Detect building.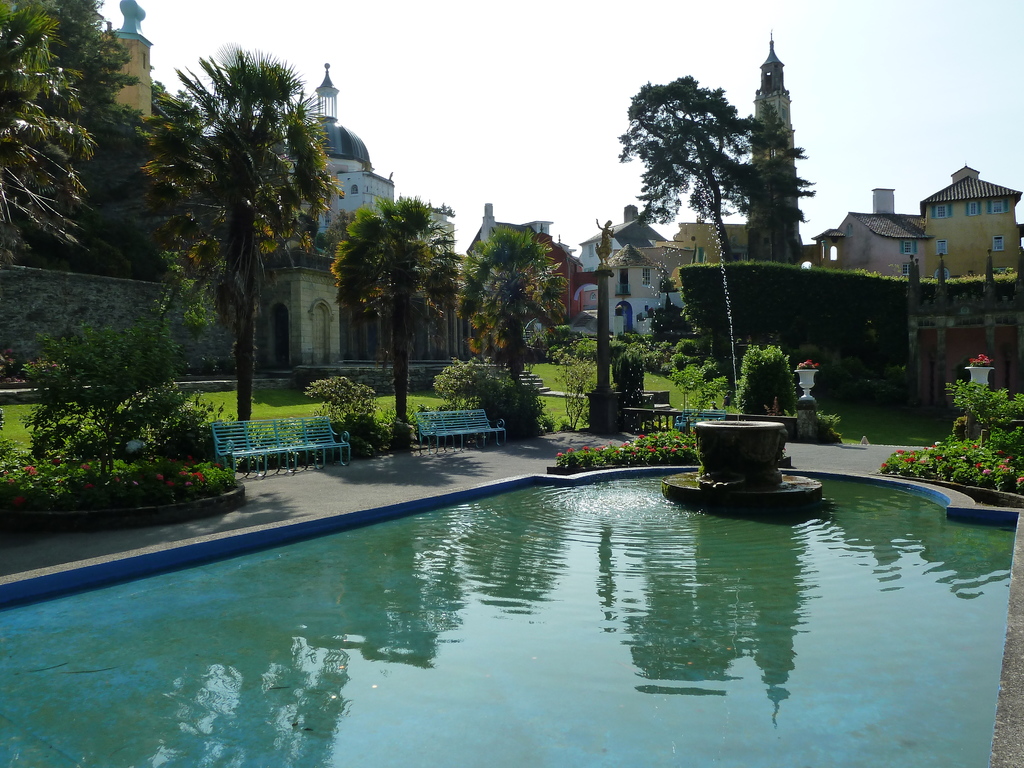
Detected at crop(836, 191, 929, 280).
